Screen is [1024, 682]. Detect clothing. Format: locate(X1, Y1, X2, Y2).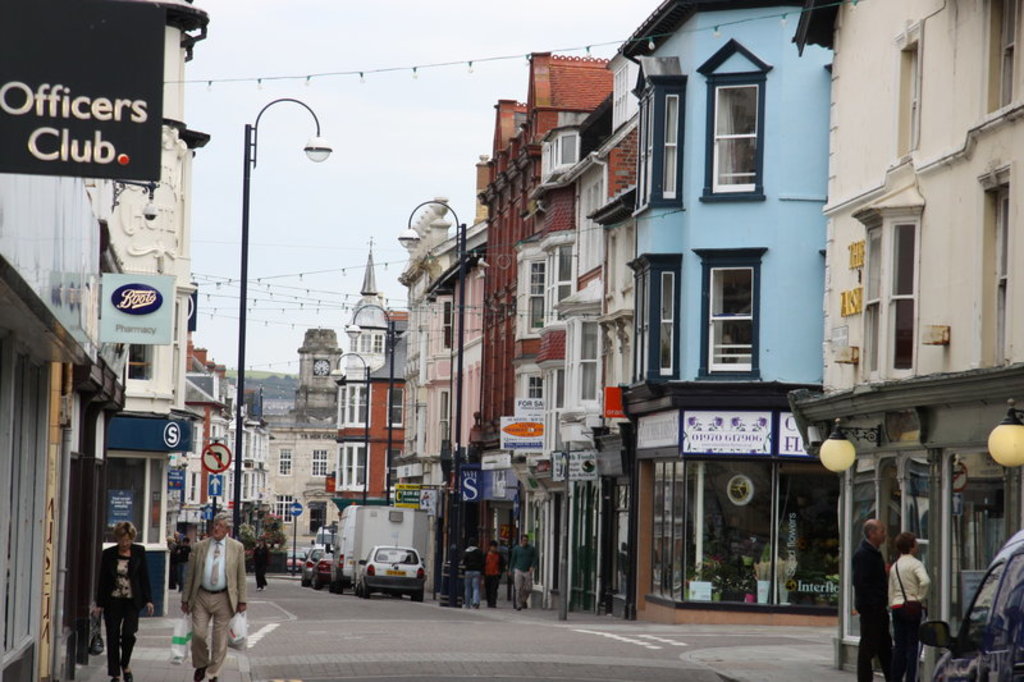
locate(92, 541, 152, 678).
